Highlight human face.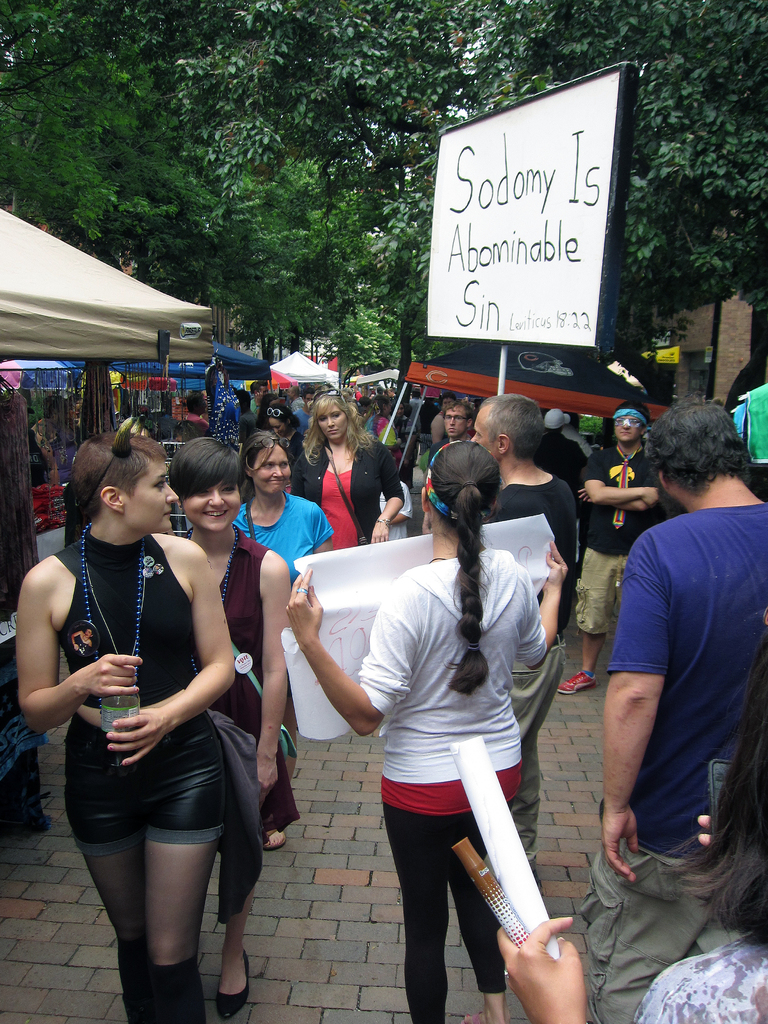
Highlighted region: x1=127, y1=461, x2=186, y2=531.
